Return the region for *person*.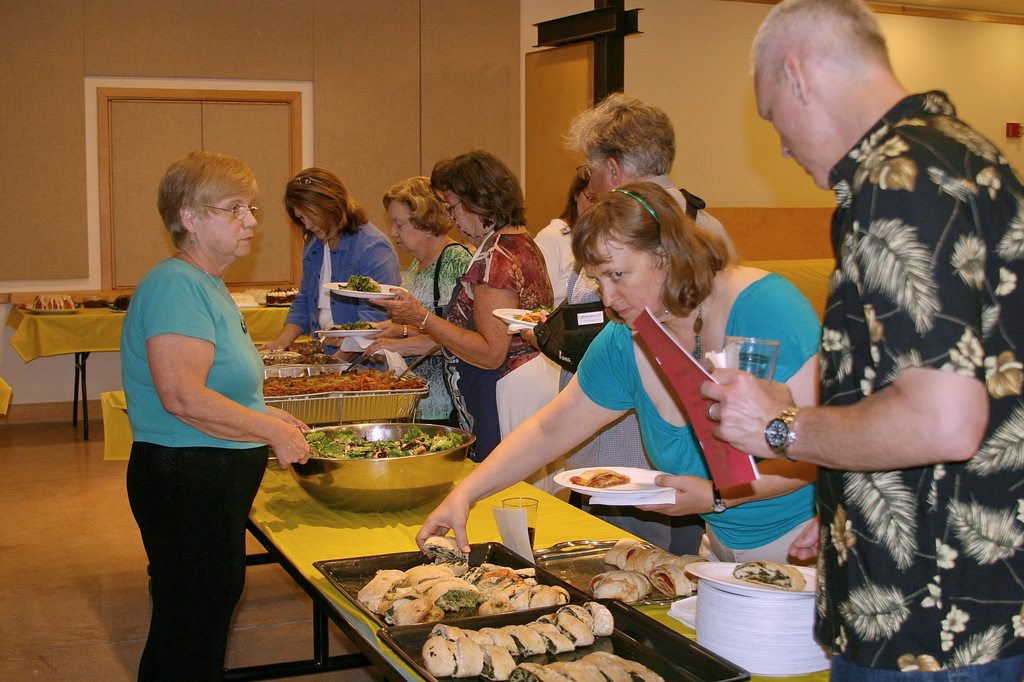
BBox(113, 146, 292, 660).
